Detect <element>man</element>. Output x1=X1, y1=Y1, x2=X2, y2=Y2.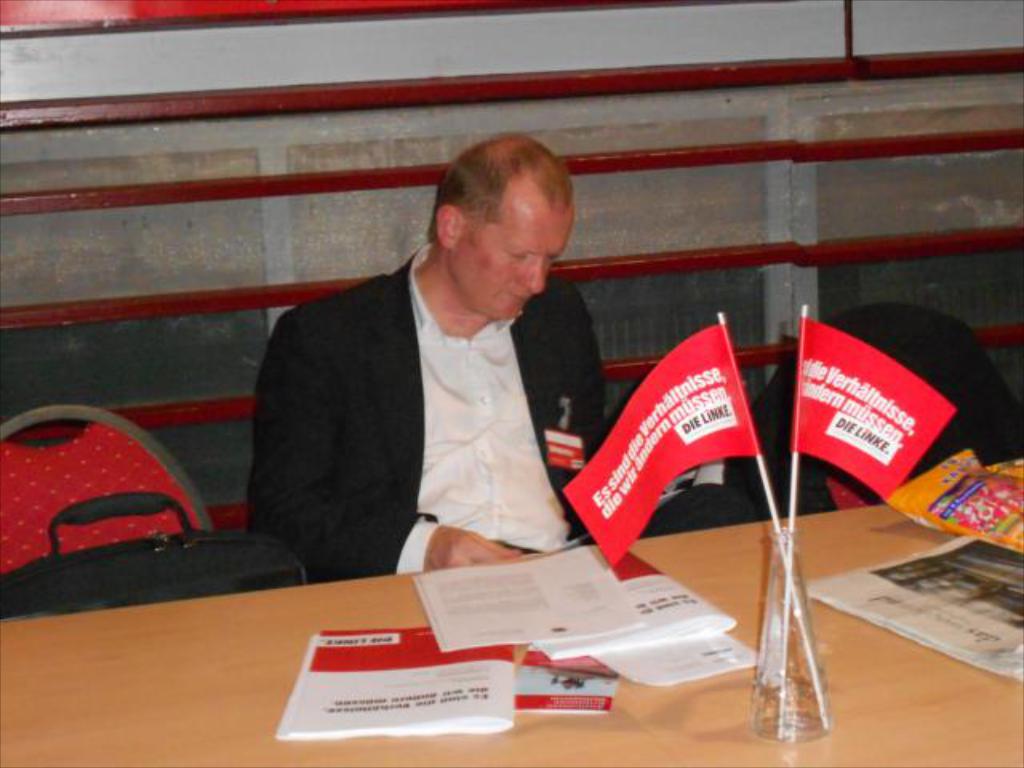
x1=242, y1=144, x2=635, y2=582.
